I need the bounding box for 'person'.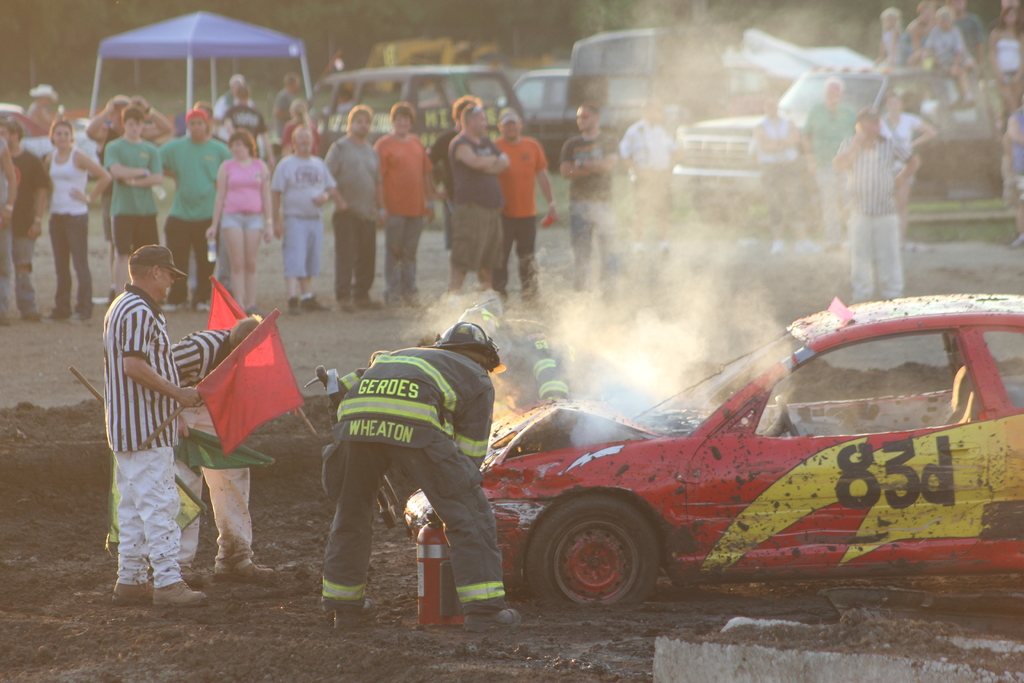
Here it is: <box>313,318,520,632</box>.
